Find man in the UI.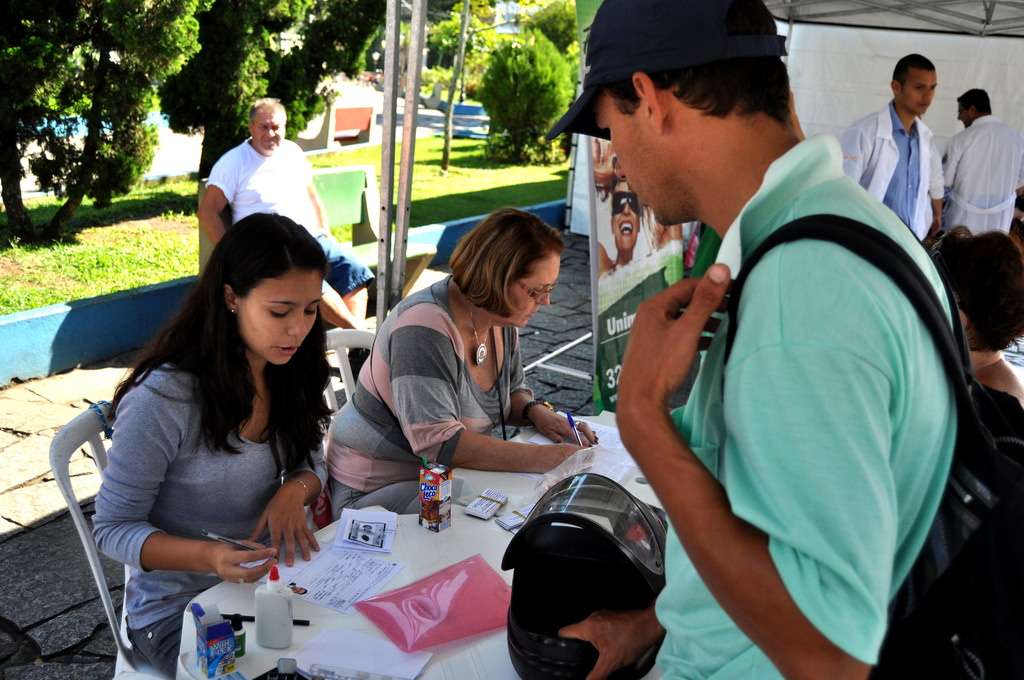
UI element at (941,90,1023,238).
